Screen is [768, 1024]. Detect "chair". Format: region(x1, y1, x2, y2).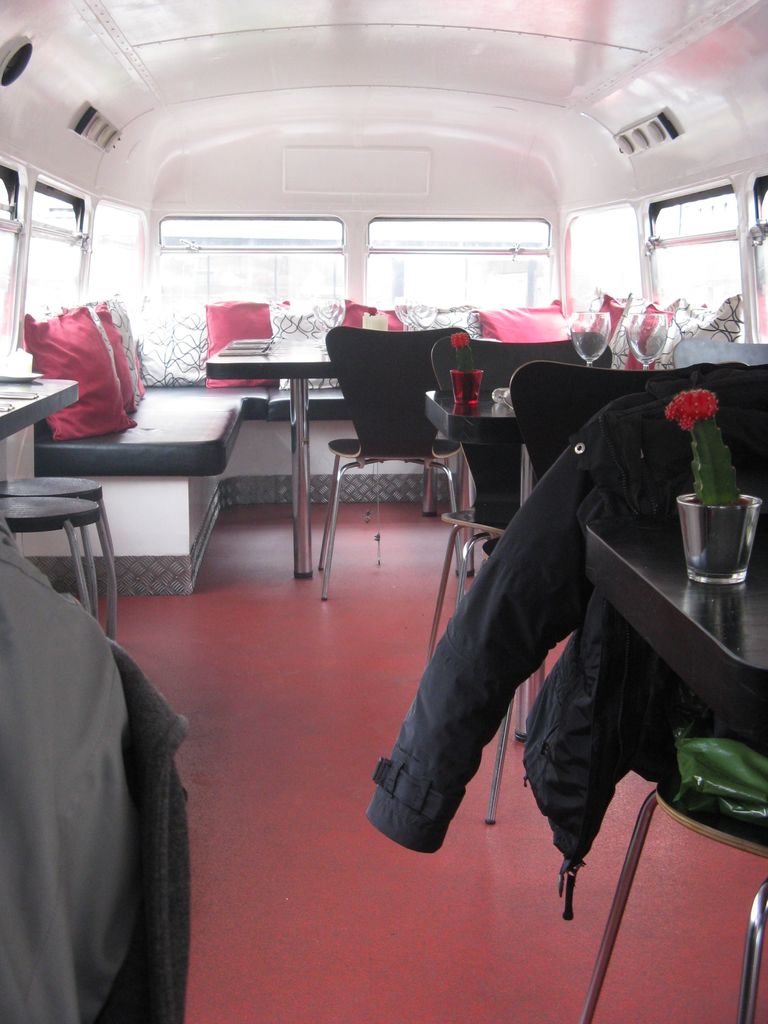
region(486, 361, 742, 805).
